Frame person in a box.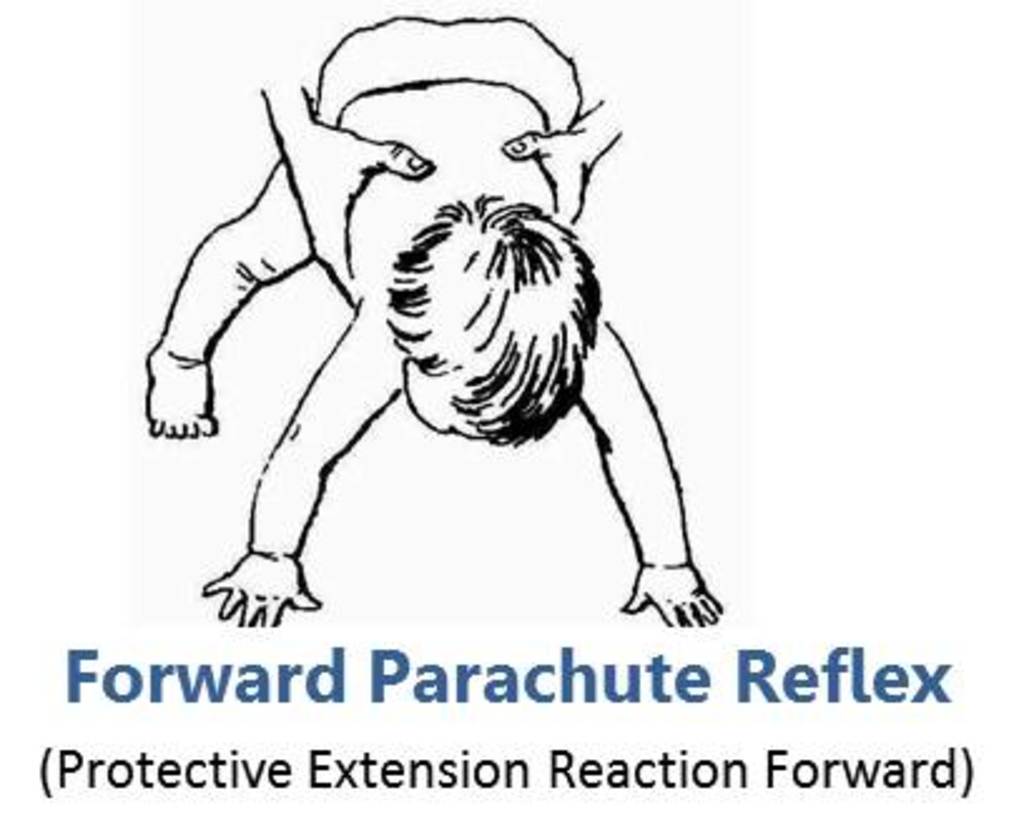
region(143, 18, 723, 630).
